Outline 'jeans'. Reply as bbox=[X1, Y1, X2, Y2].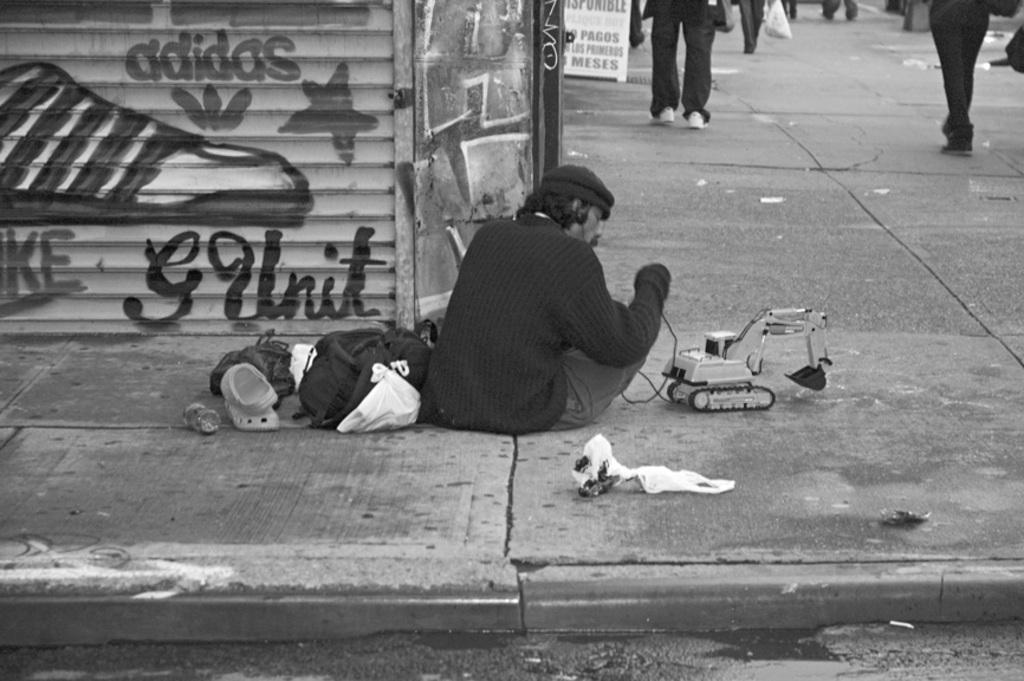
bbox=[649, 18, 713, 117].
